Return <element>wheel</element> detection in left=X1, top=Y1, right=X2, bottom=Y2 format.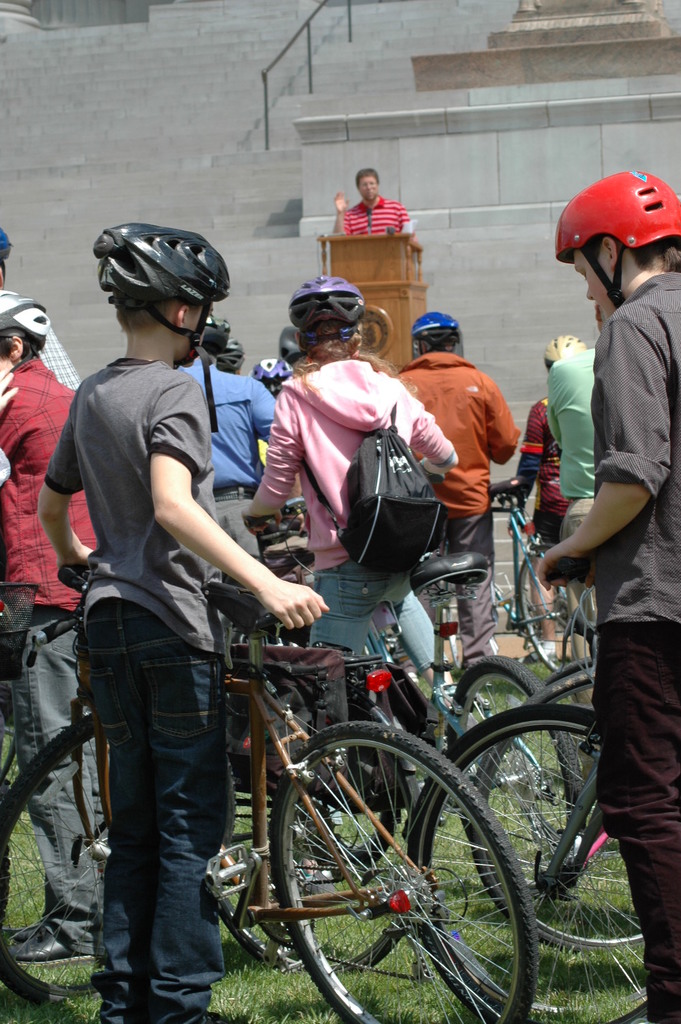
left=514, top=545, right=600, bottom=671.
